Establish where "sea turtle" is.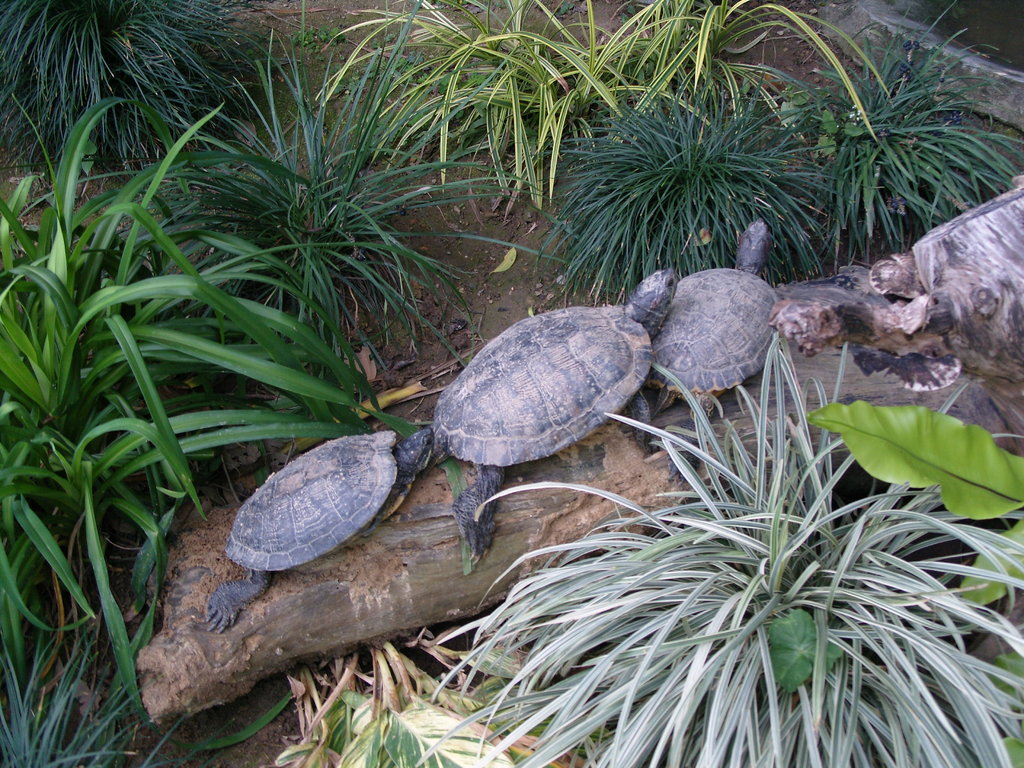
Established at 399 265 689 570.
